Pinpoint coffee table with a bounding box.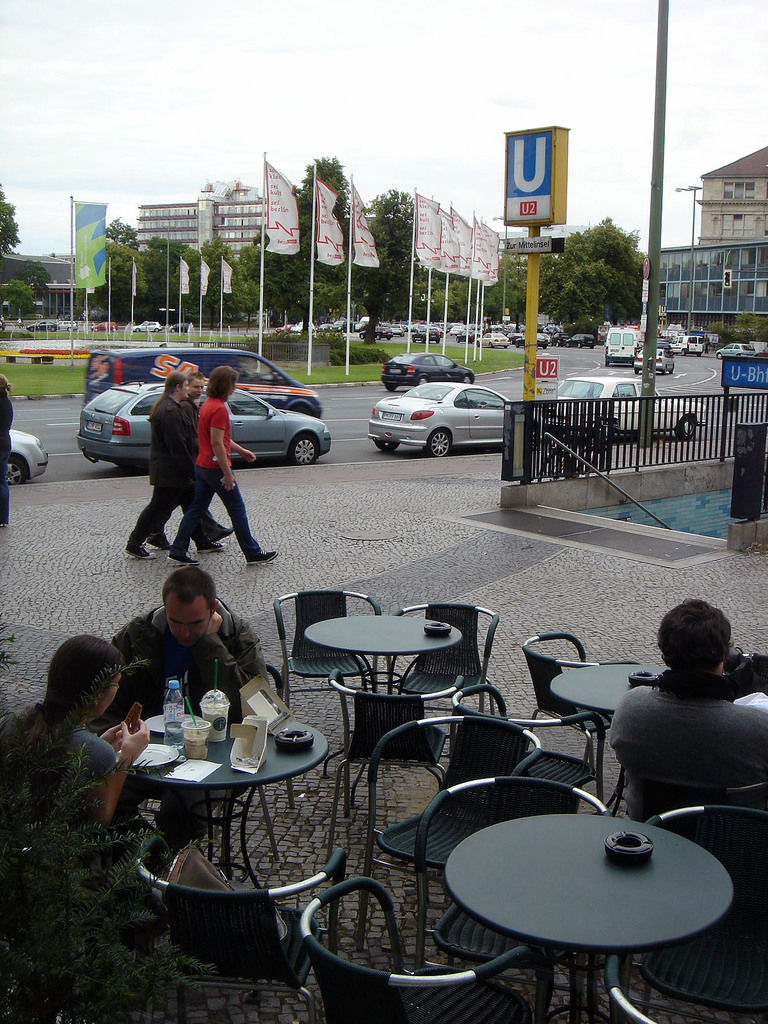
BBox(550, 659, 660, 726).
